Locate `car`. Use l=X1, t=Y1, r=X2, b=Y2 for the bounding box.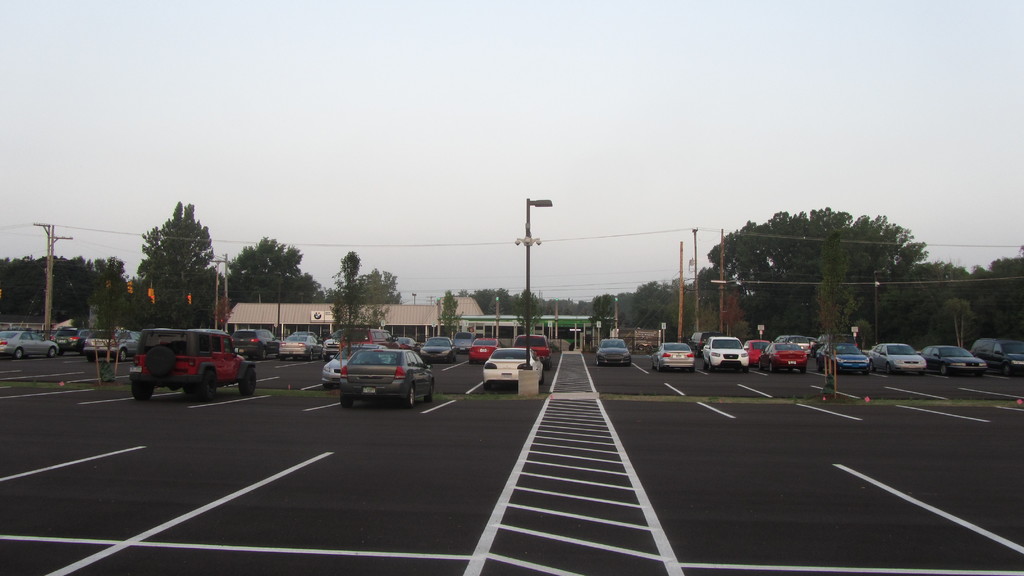
l=0, t=332, r=62, b=356.
